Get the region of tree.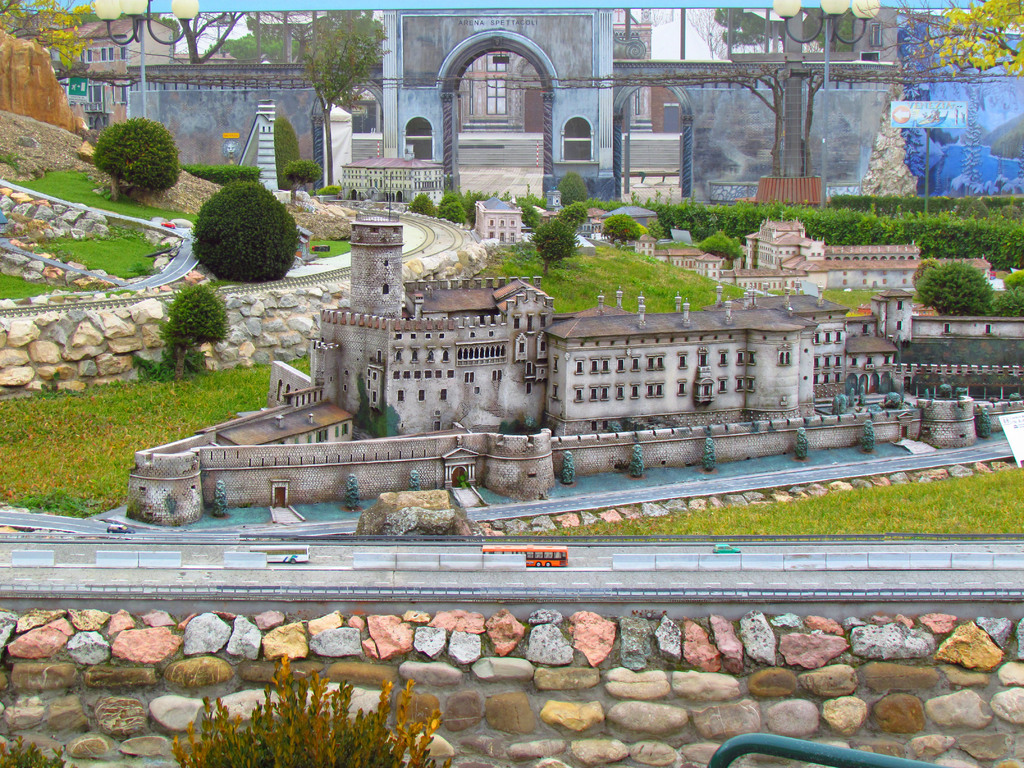
[x1=876, y1=0, x2=1023, y2=76].
